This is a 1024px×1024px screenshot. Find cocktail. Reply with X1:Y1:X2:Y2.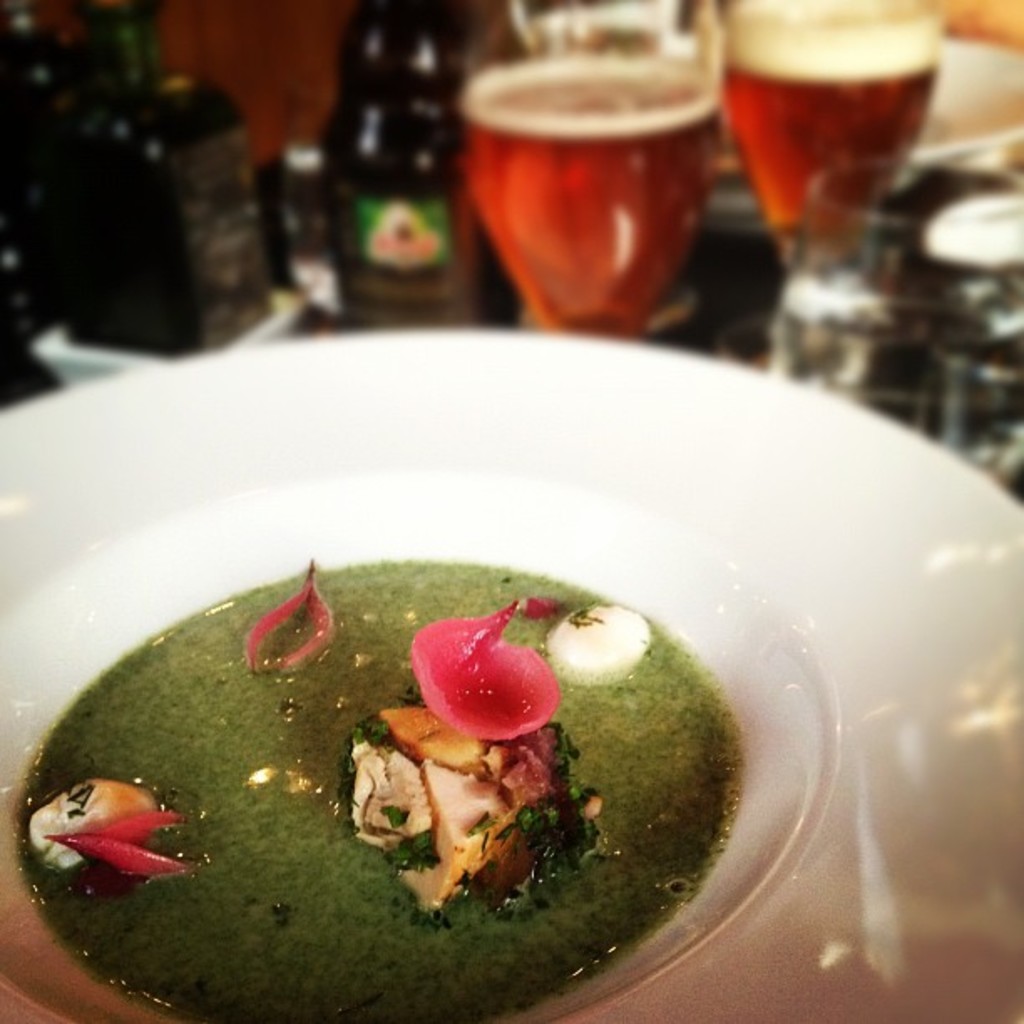
455:30:724:338.
